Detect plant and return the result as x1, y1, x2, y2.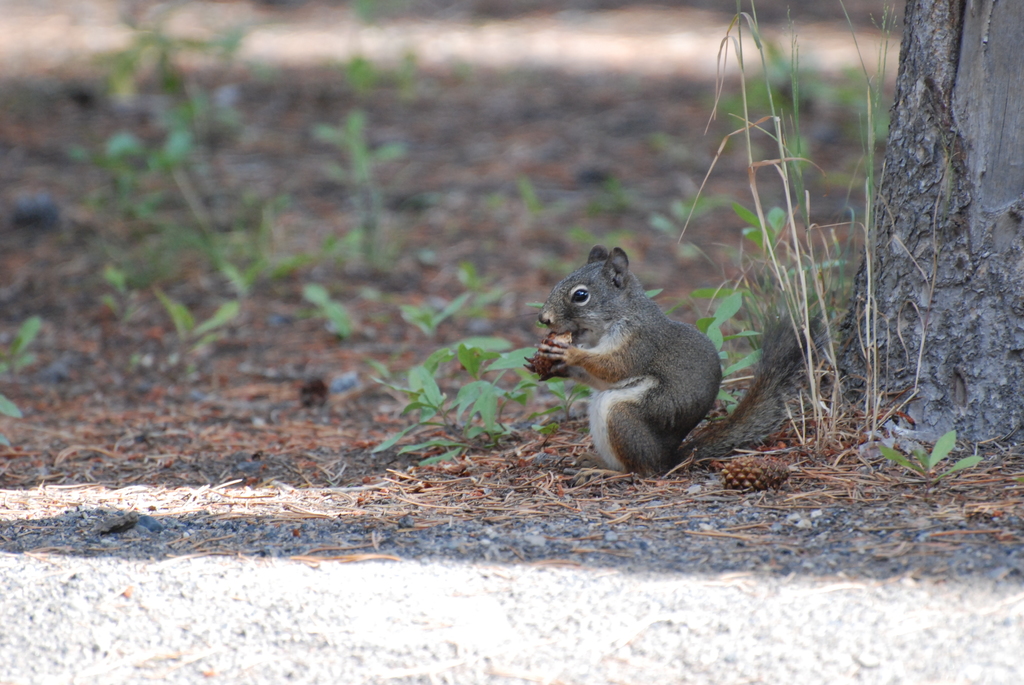
94, 272, 129, 321.
